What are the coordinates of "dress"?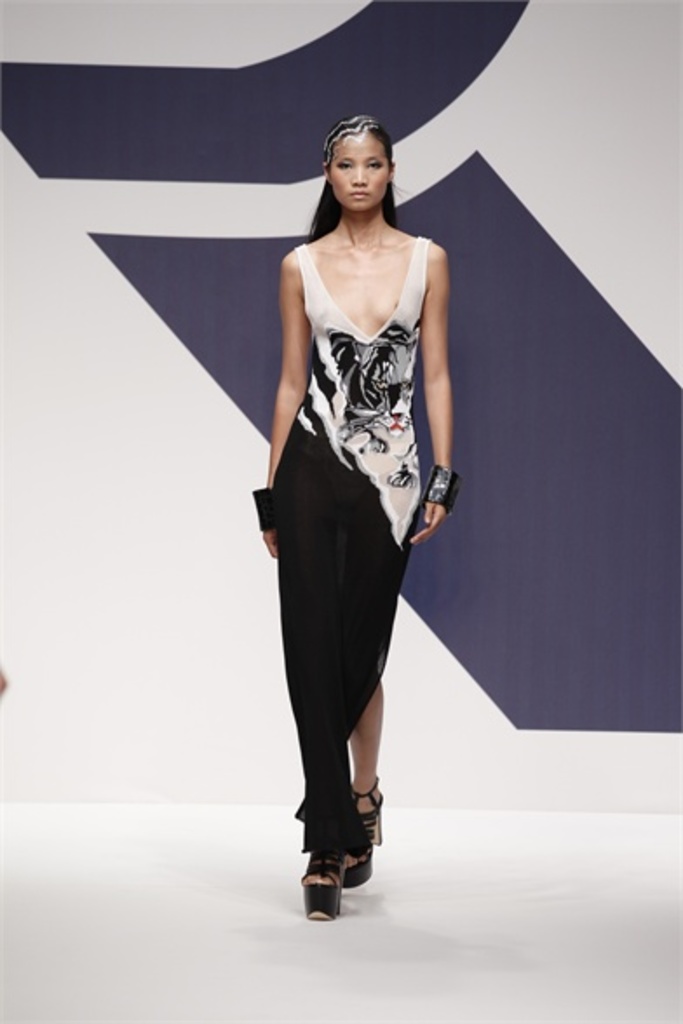
left=244, top=195, right=437, bottom=798.
